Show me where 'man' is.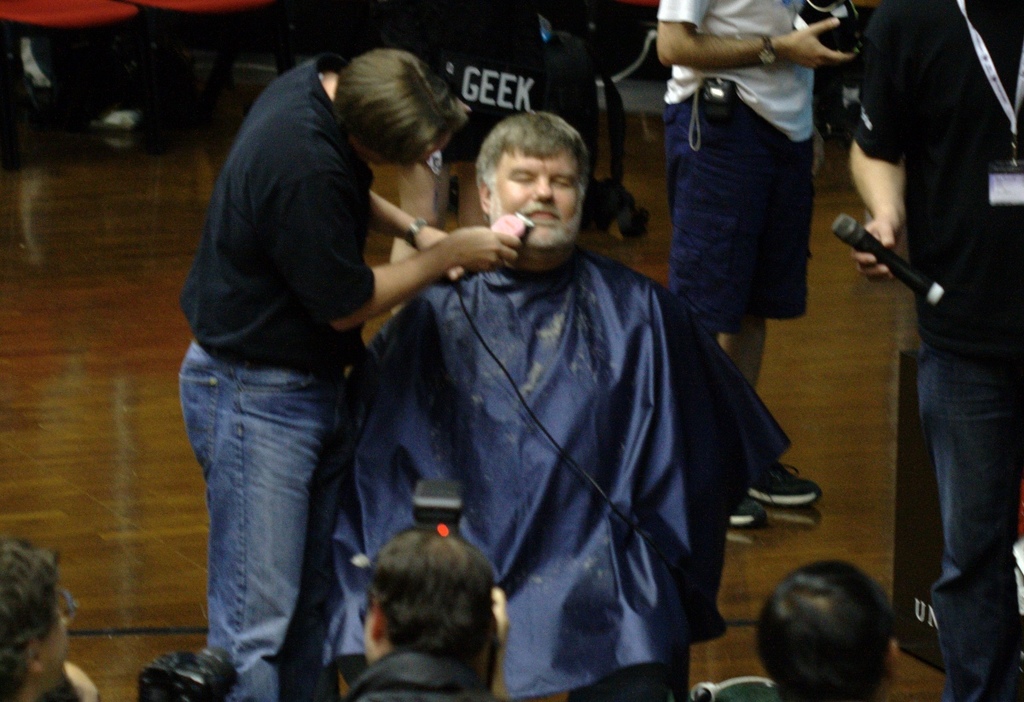
'man' is at select_region(849, 0, 1023, 701).
